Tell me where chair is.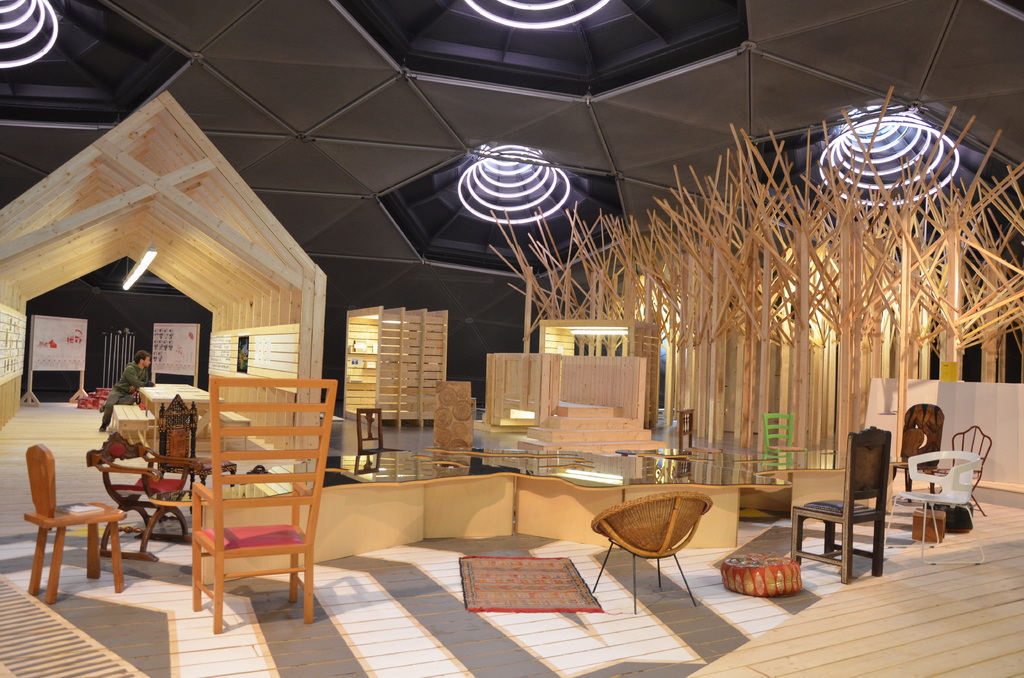
chair is at [x1=352, y1=405, x2=412, y2=476].
